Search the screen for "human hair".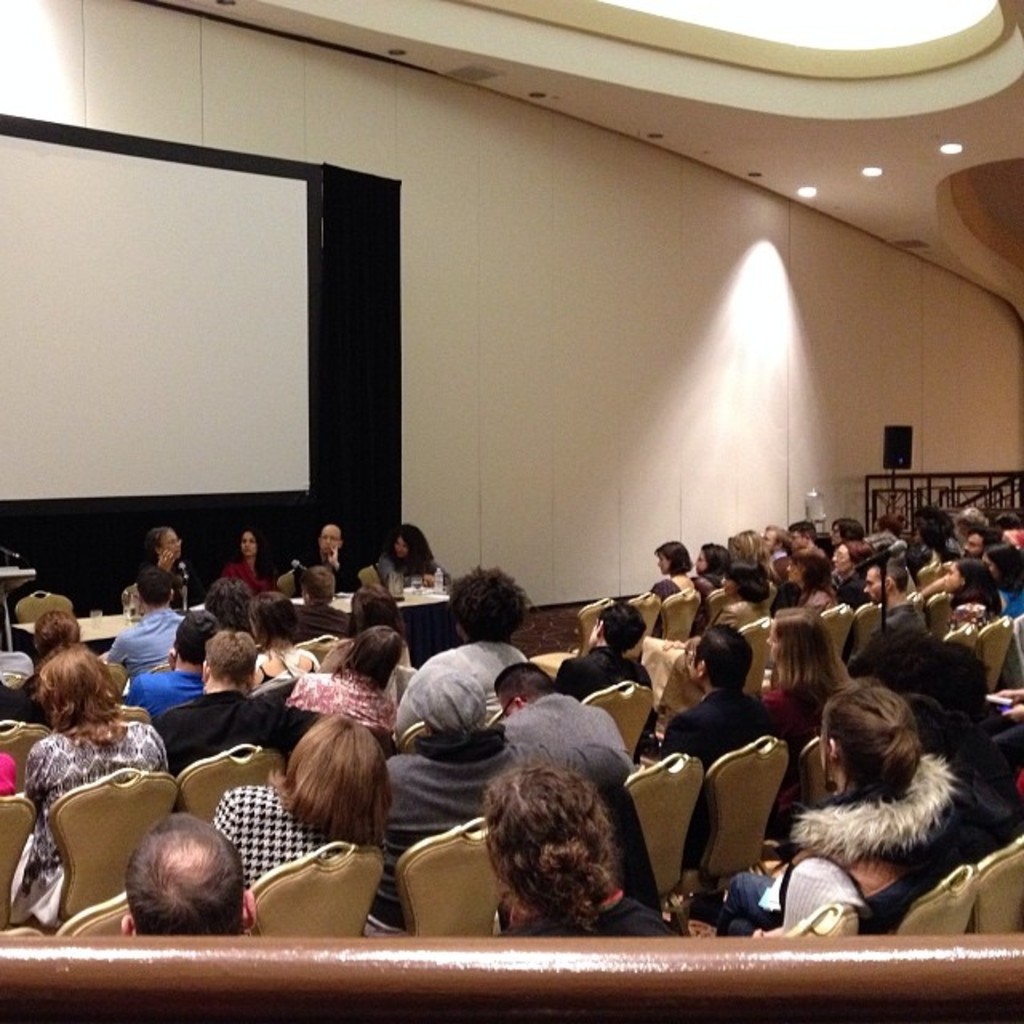
Found at rect(725, 555, 770, 605).
